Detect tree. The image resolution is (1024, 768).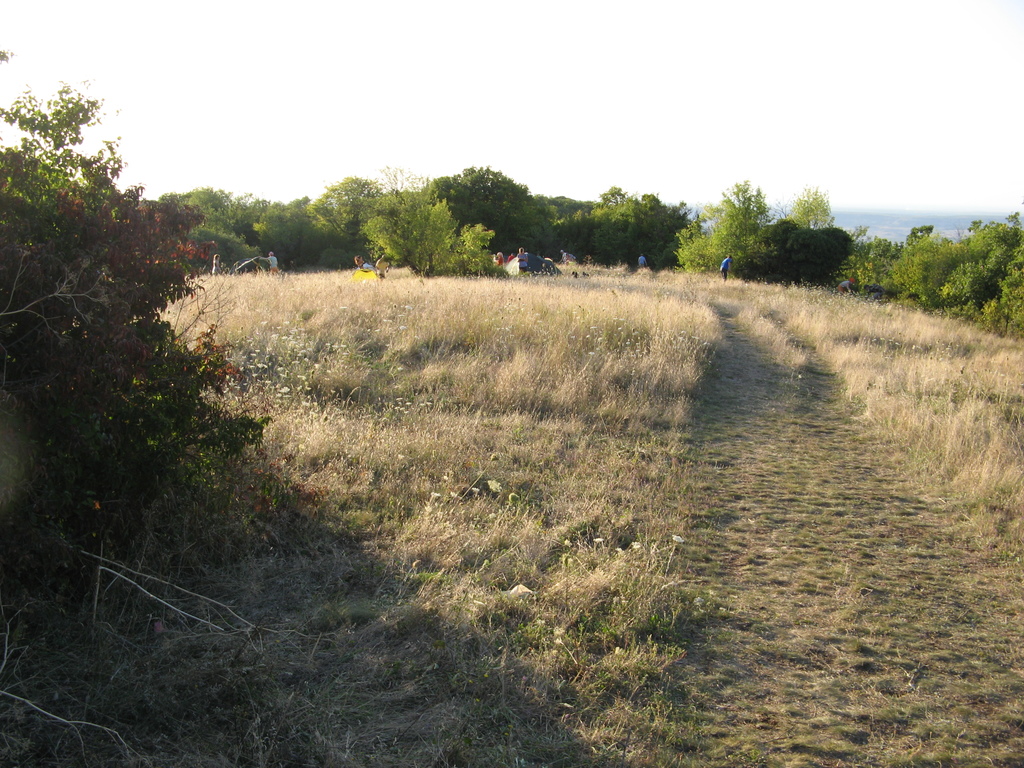
0,0,1023,767.
